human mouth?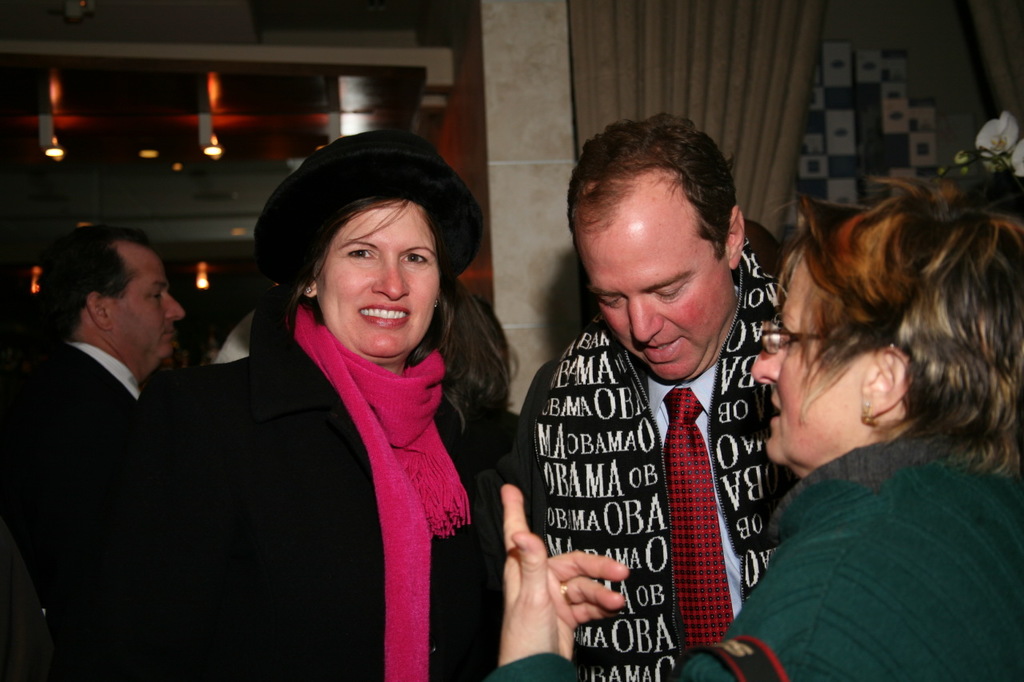
bbox(771, 397, 782, 428)
